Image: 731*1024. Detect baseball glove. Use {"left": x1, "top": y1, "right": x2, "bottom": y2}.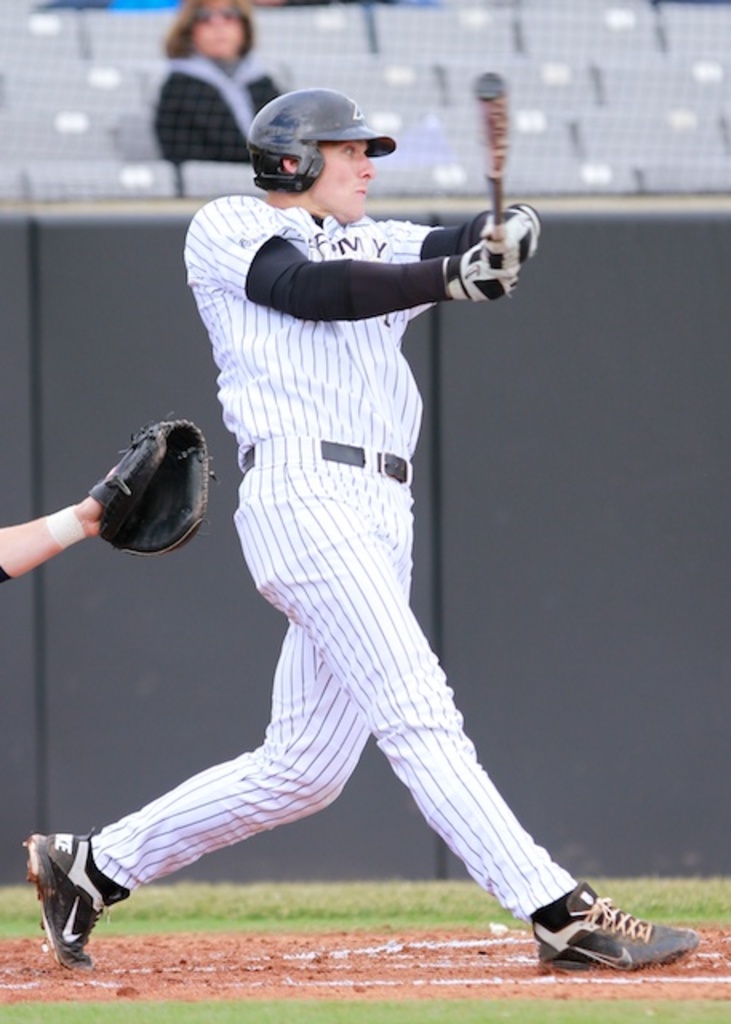
{"left": 438, "top": 232, "right": 529, "bottom": 306}.
